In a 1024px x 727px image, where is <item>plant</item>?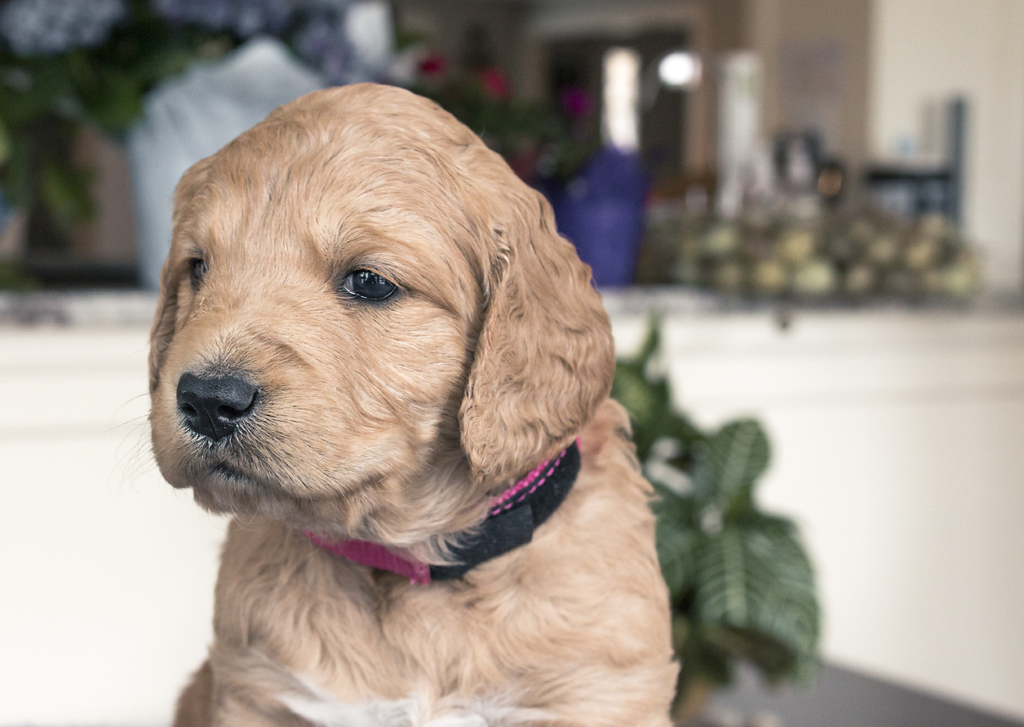
(left=0, top=13, right=239, bottom=294).
